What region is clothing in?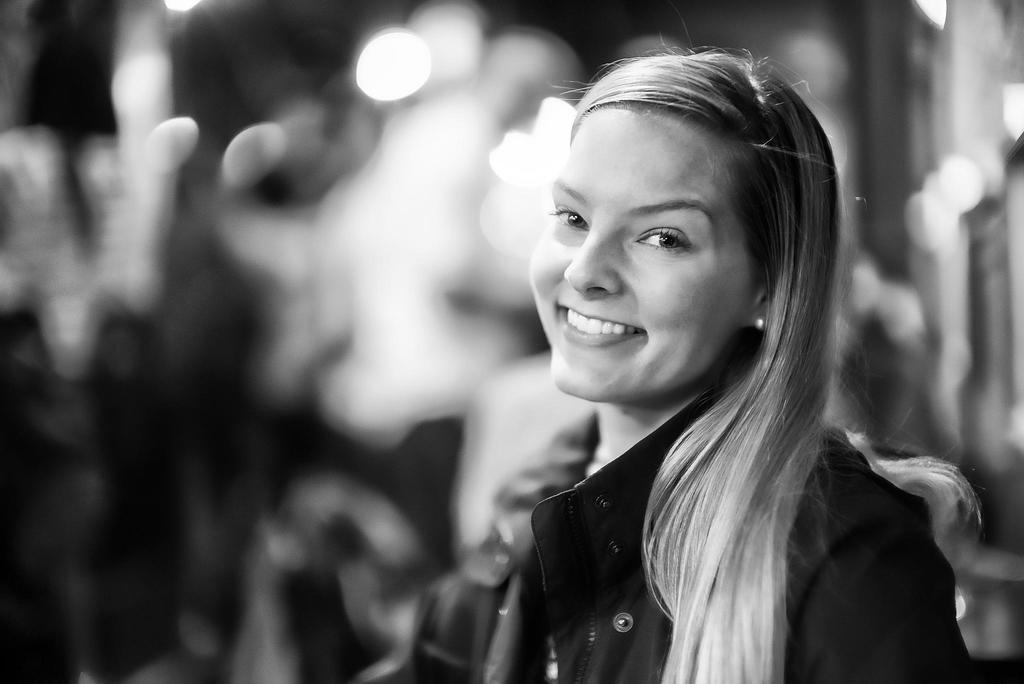
429, 284, 991, 669.
